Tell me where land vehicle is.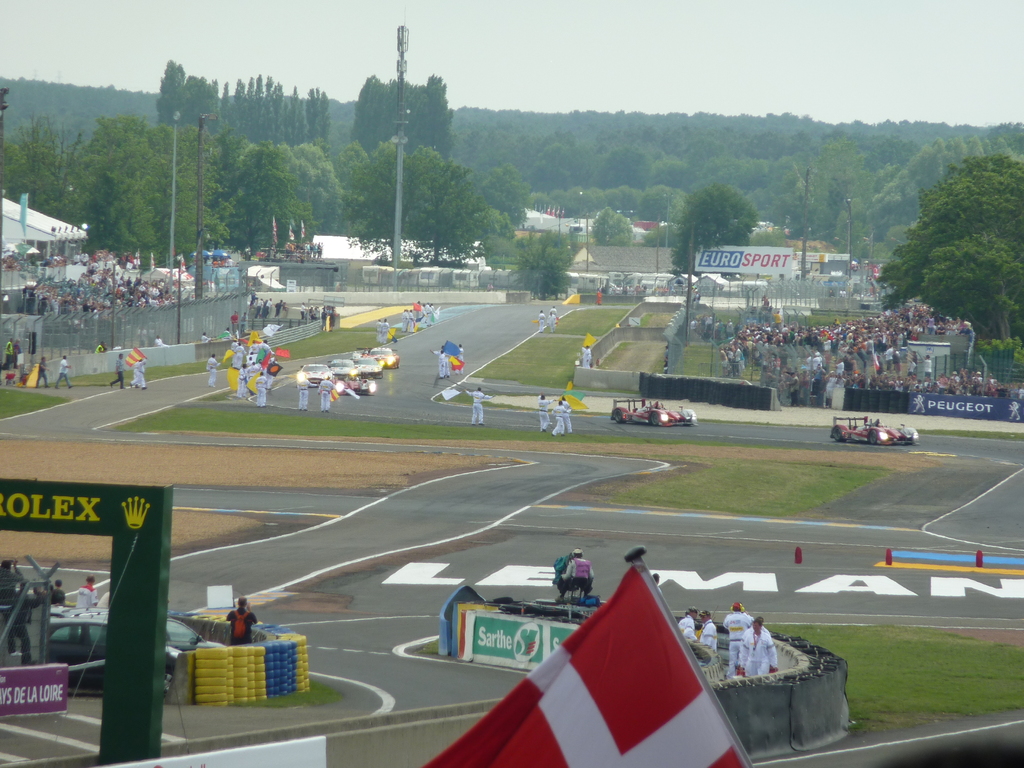
land vehicle is at region(348, 355, 387, 380).
